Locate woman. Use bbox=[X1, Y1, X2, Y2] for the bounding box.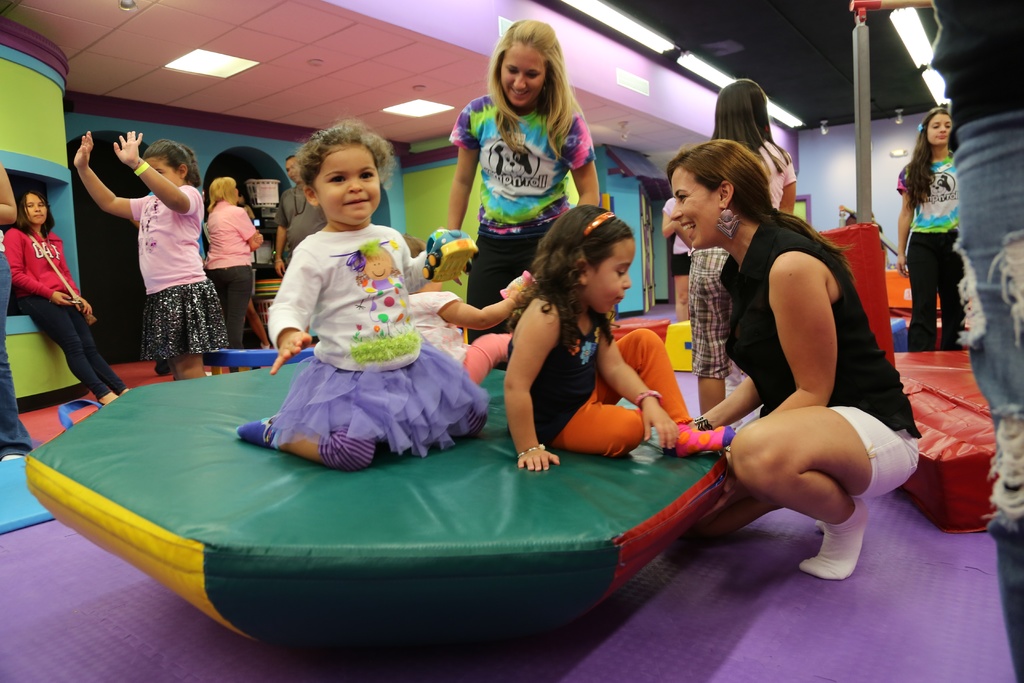
bbox=[4, 186, 131, 406].
